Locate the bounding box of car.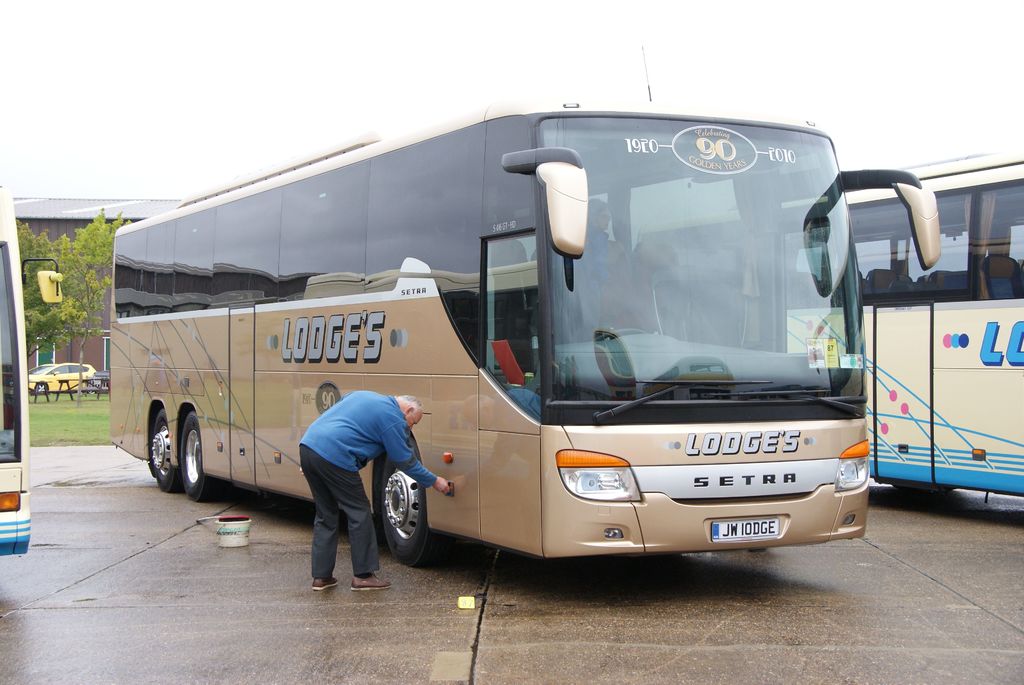
Bounding box: [27,361,100,392].
